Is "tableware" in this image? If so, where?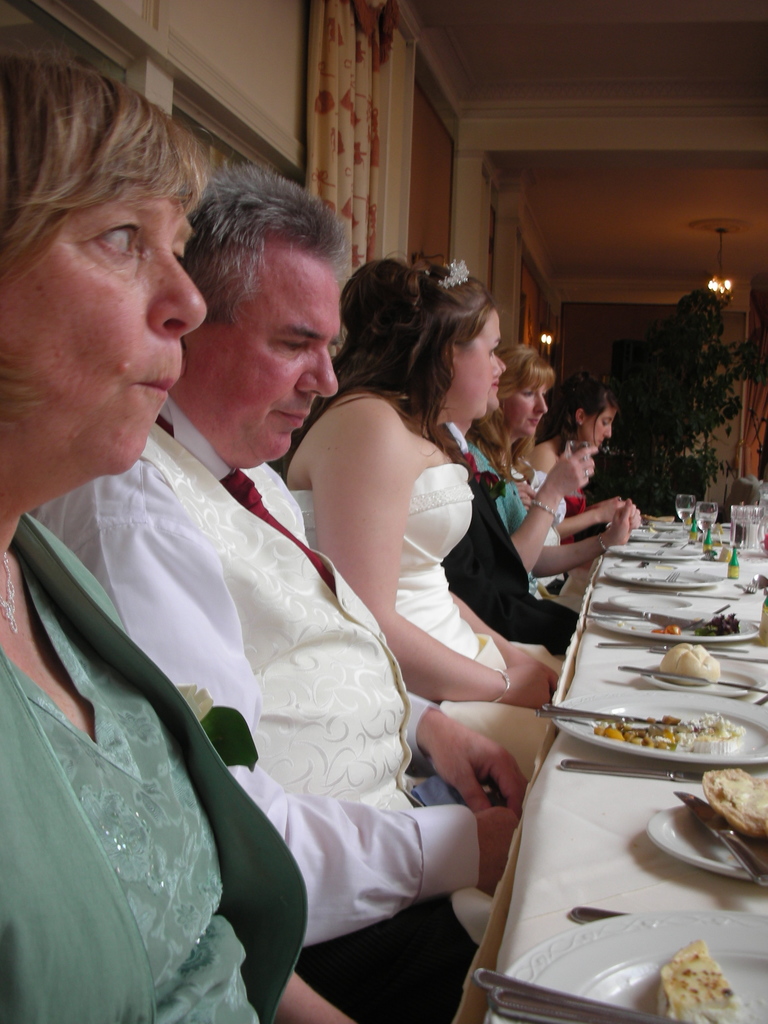
Yes, at box=[675, 788, 767, 888].
